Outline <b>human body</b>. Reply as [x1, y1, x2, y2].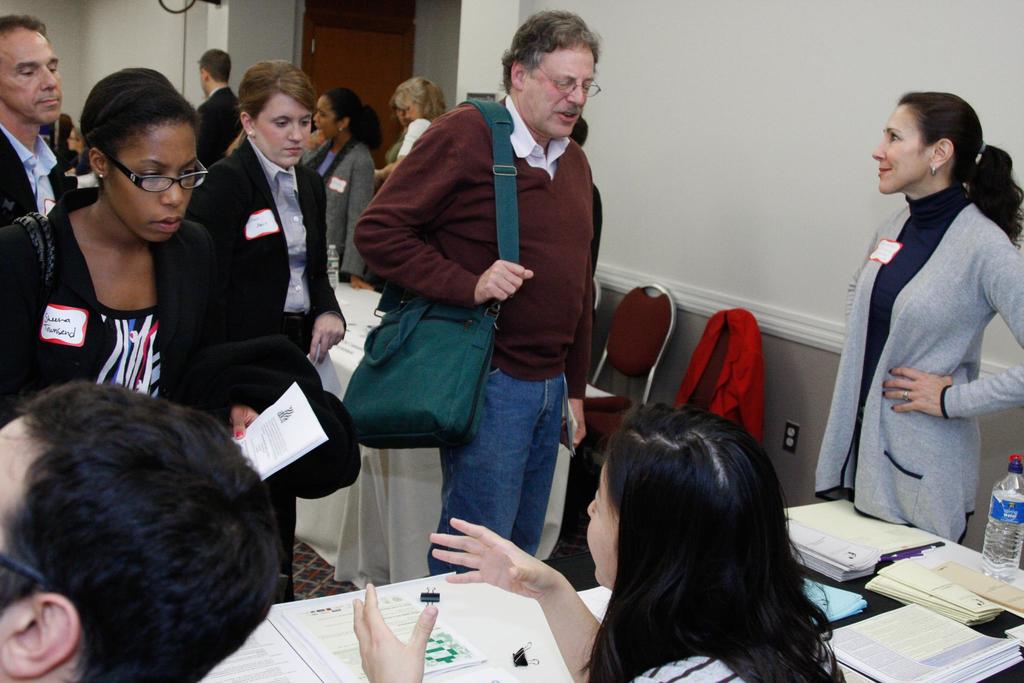
[375, 71, 445, 189].
